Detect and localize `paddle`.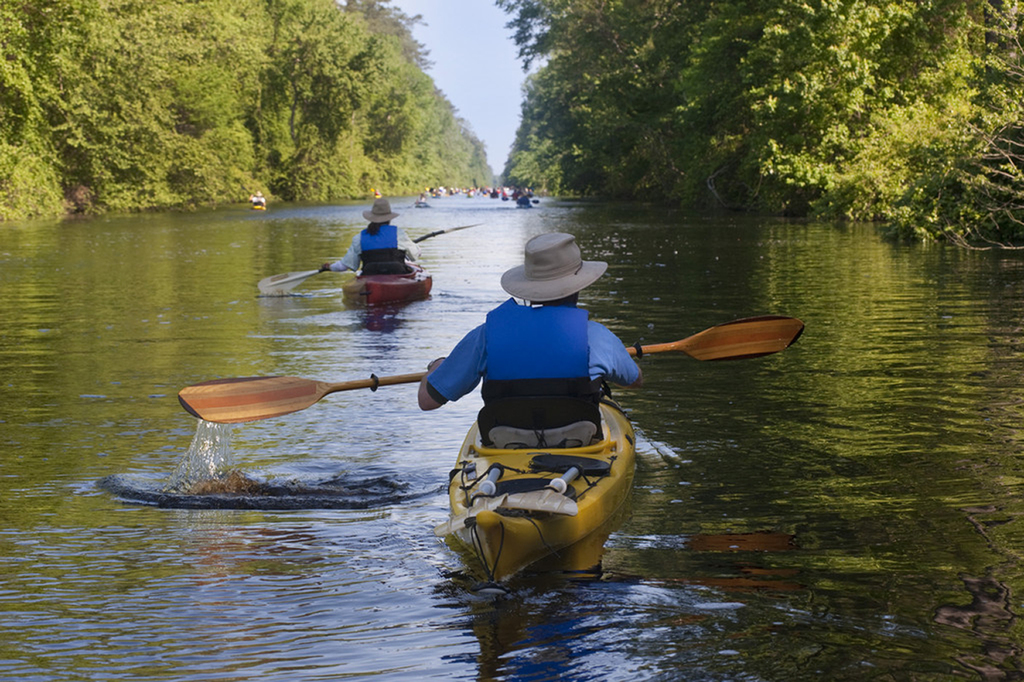
Localized at region(179, 314, 806, 417).
